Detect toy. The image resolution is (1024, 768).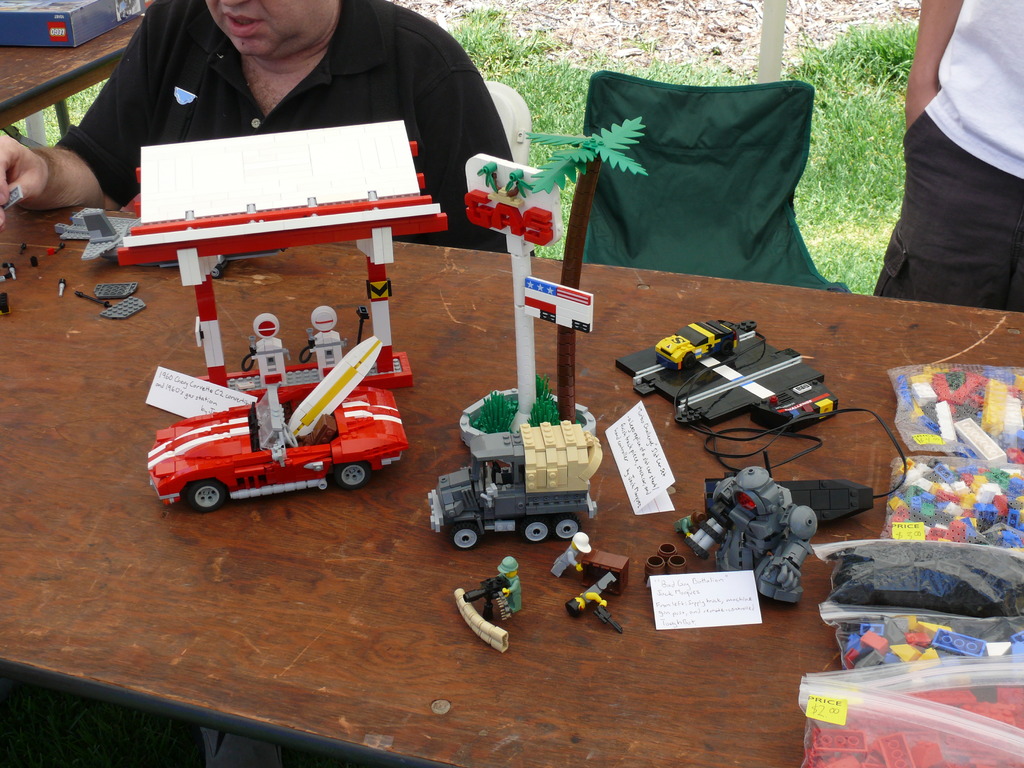
[x1=93, y1=279, x2=133, y2=301].
